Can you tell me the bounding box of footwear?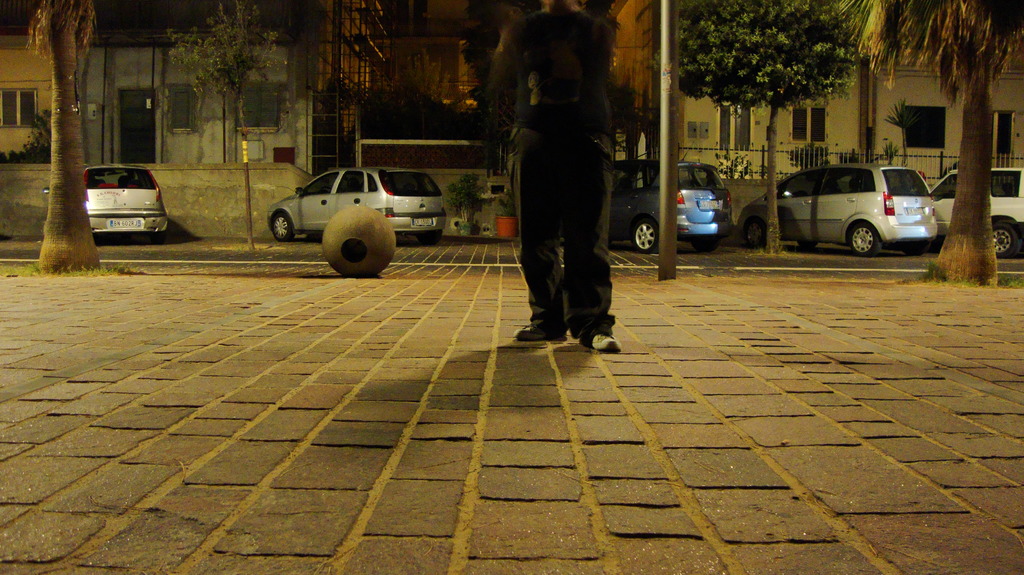
589,326,622,356.
